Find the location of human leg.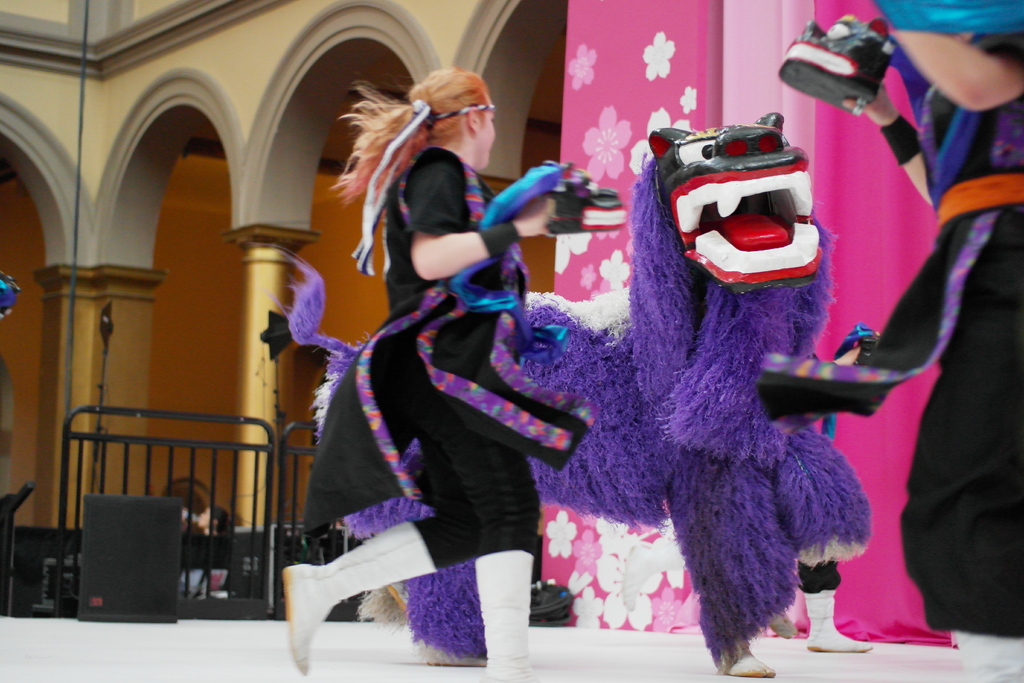
Location: {"left": 797, "top": 561, "right": 872, "bottom": 651}.
